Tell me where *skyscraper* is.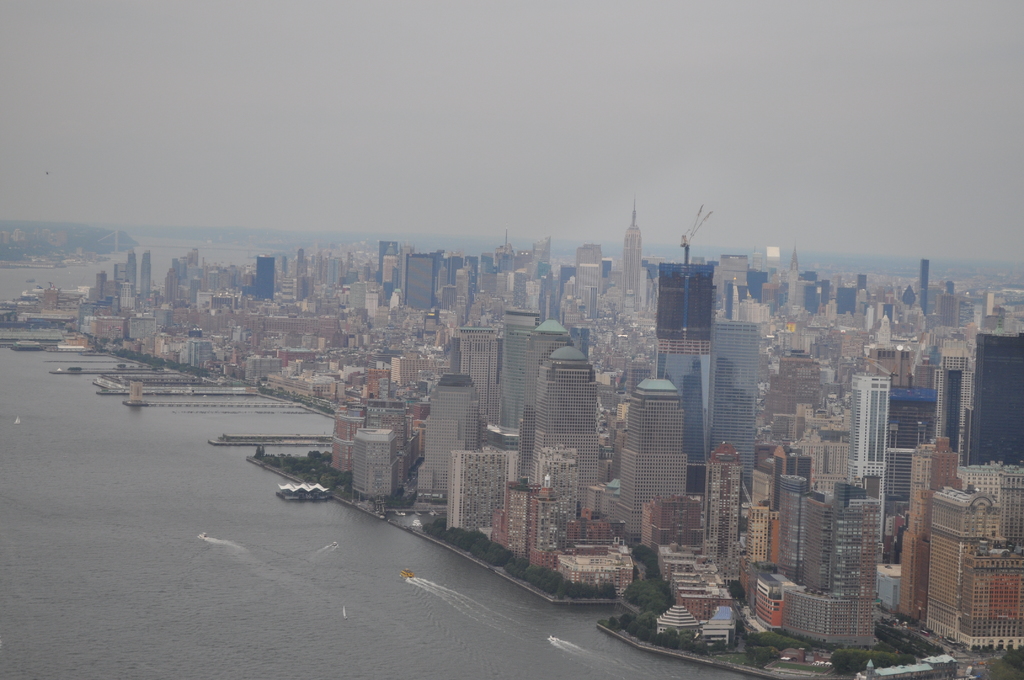
*skyscraper* is at BBox(388, 355, 443, 393).
